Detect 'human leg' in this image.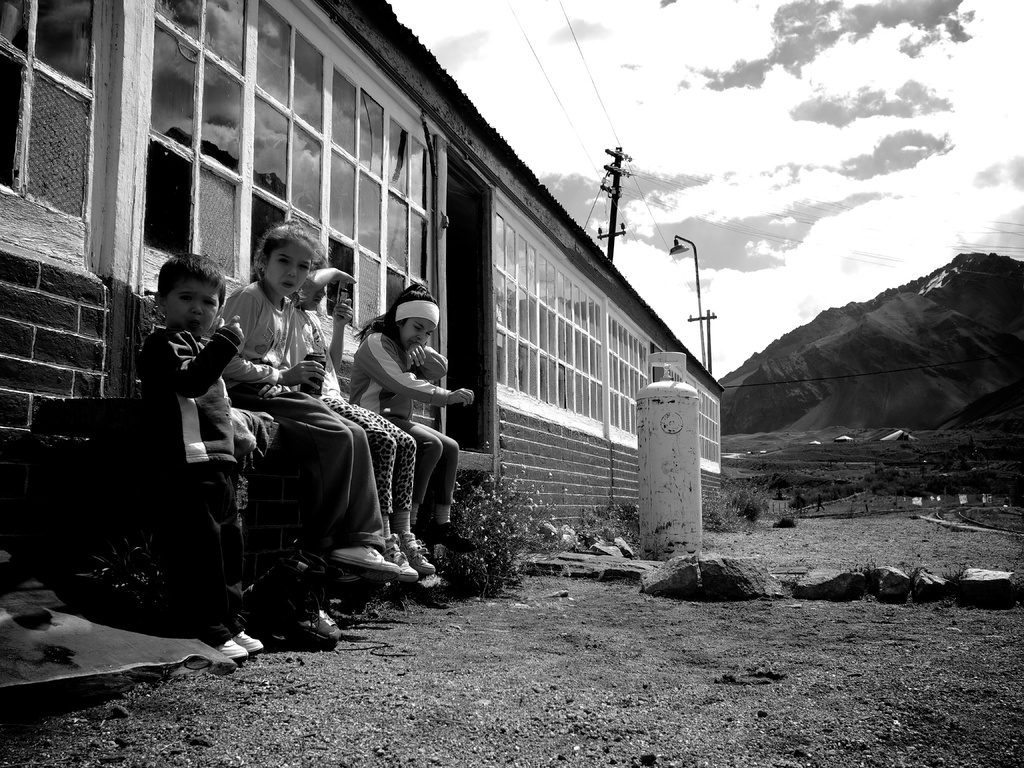
Detection: 170,455,247,659.
